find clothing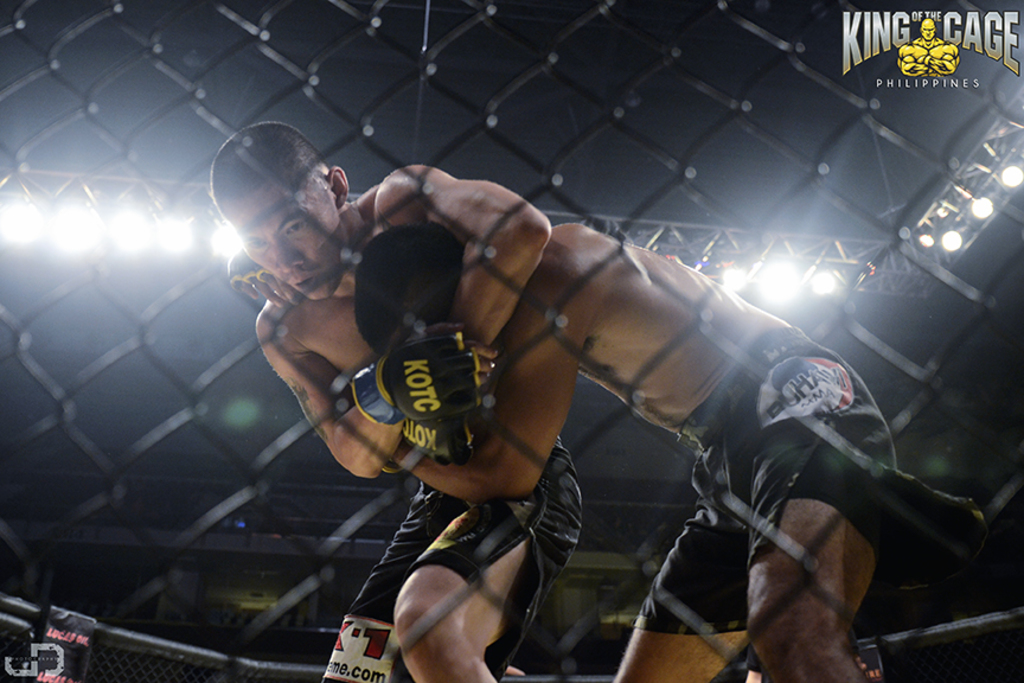
Rect(320, 434, 583, 682)
